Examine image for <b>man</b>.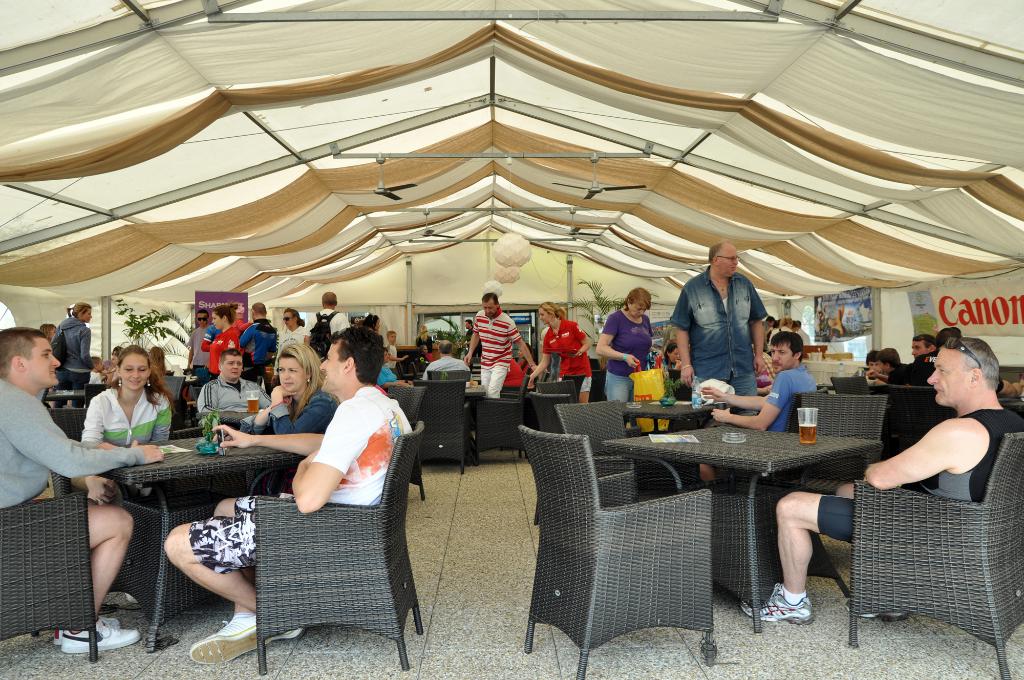
Examination result: region(465, 291, 538, 399).
